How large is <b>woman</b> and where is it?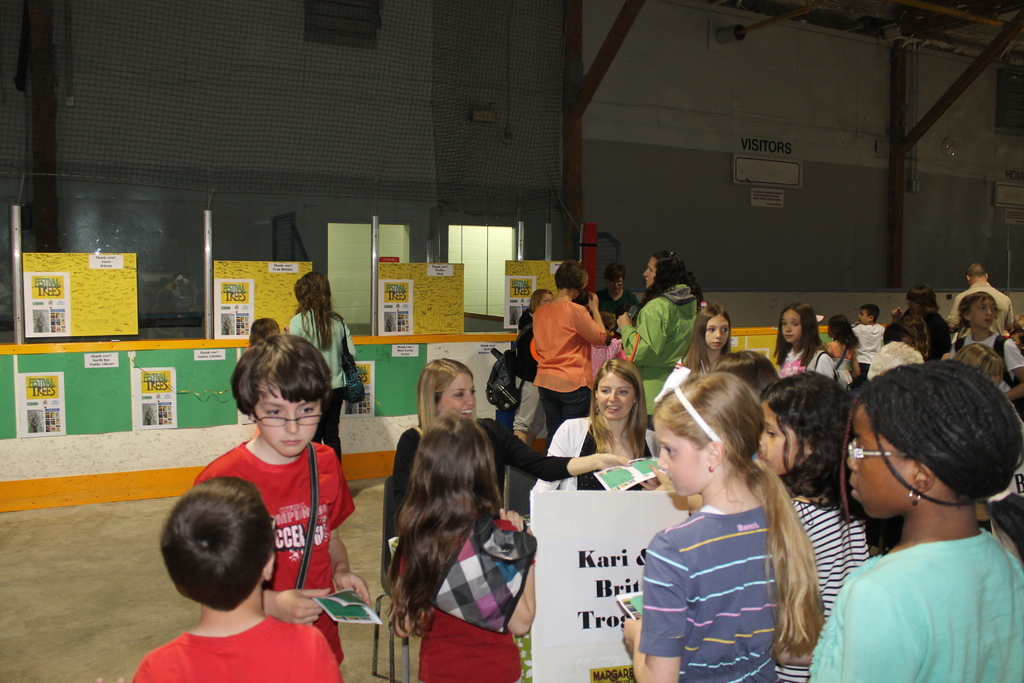
Bounding box: 594 261 648 340.
